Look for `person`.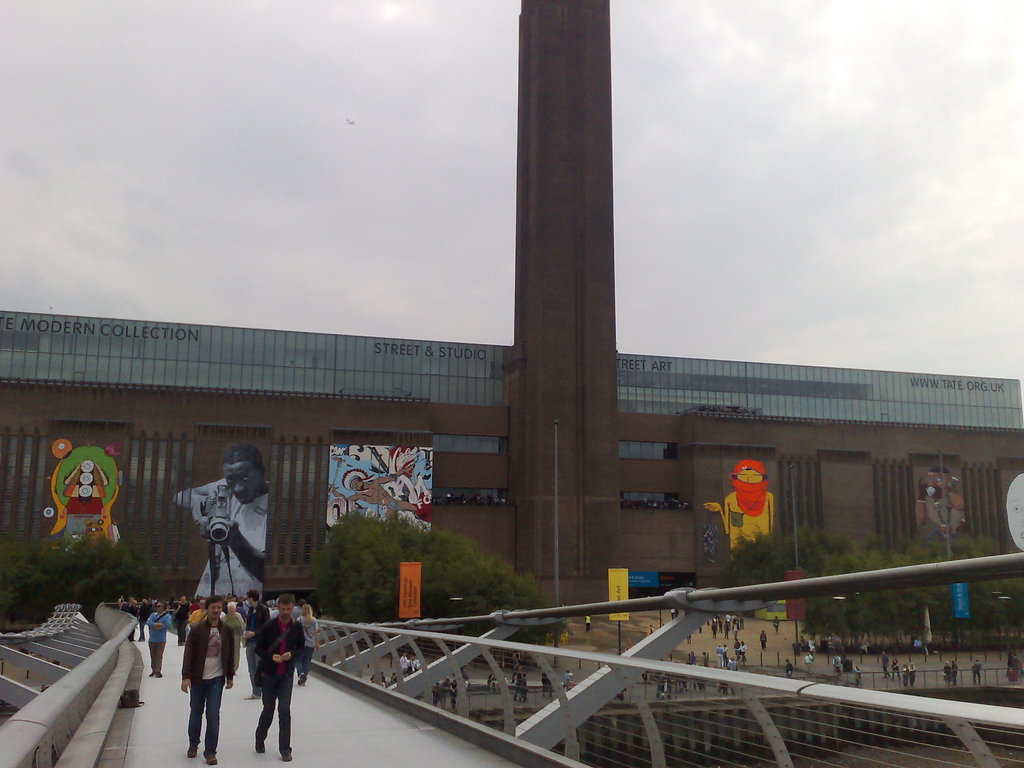
Found: <bbox>774, 616, 781, 632</bbox>.
